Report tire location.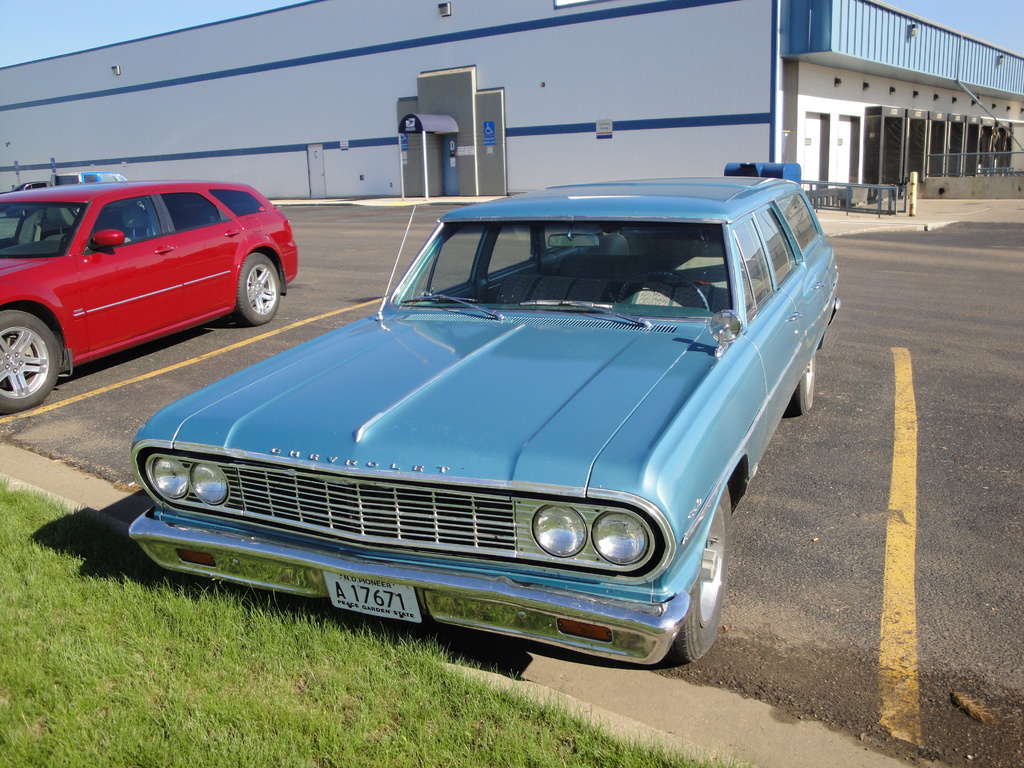
Report: locate(656, 484, 734, 660).
